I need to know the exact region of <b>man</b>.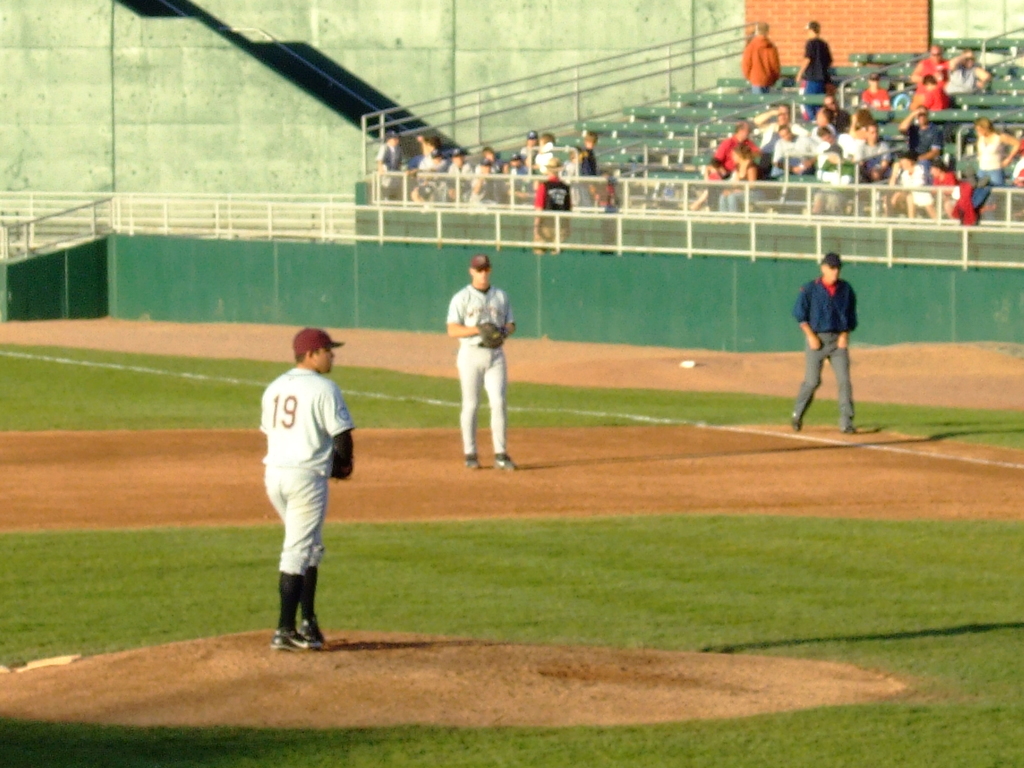
Region: [x1=744, y1=20, x2=780, y2=99].
